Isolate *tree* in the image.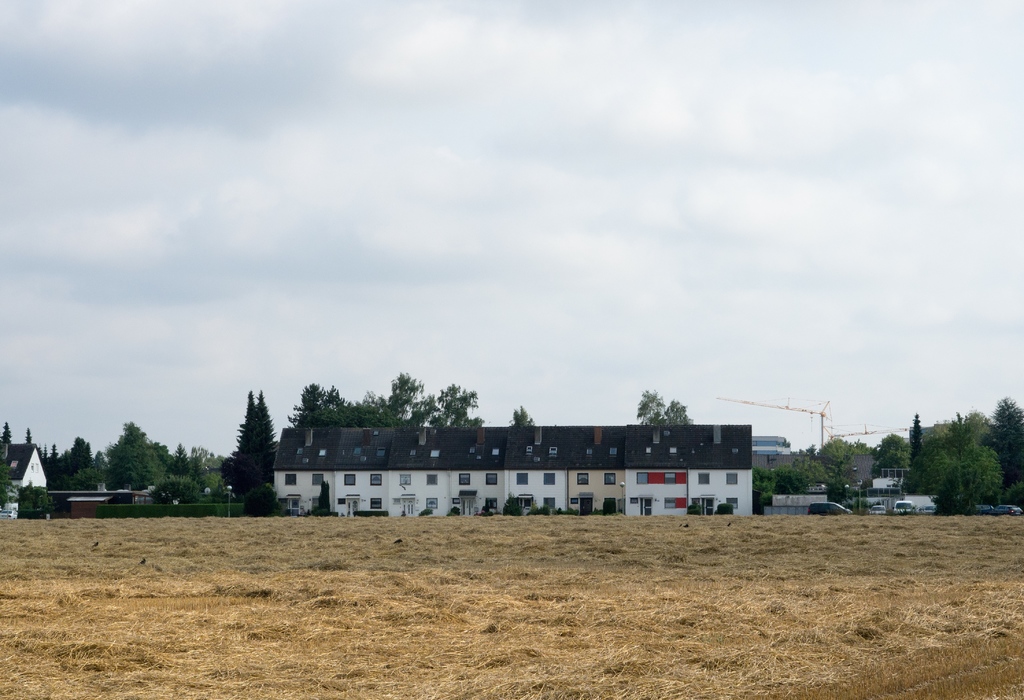
Isolated region: (left=43, top=435, right=104, bottom=492).
